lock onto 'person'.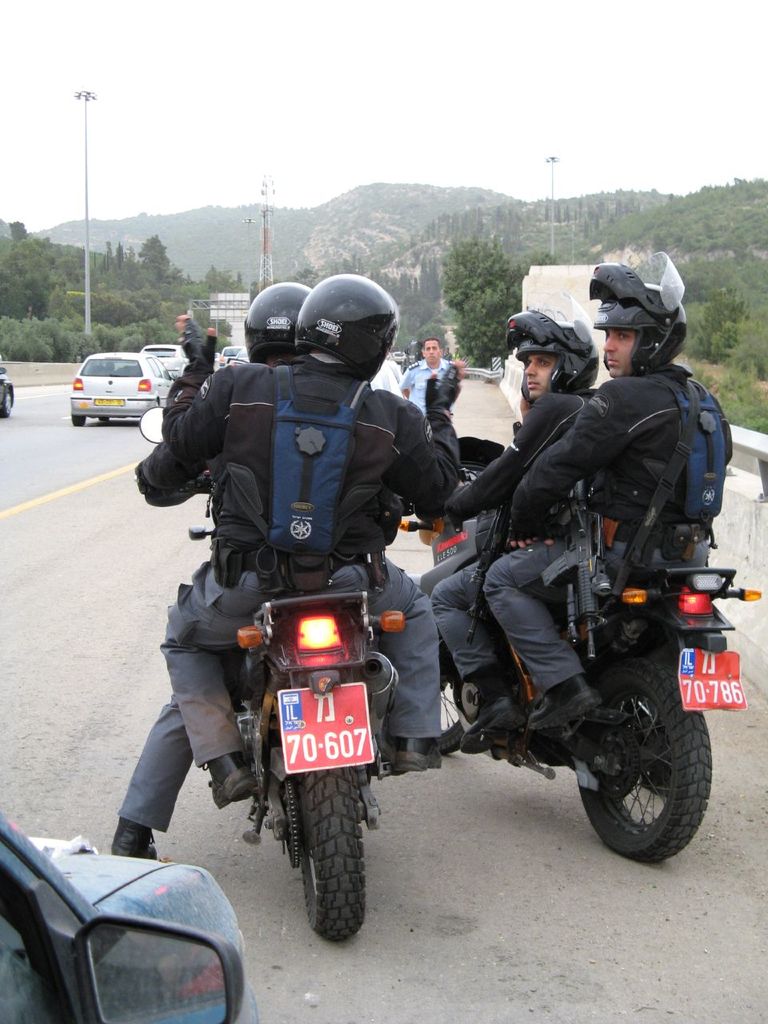
Locked: <bbox>470, 248, 738, 751</bbox>.
